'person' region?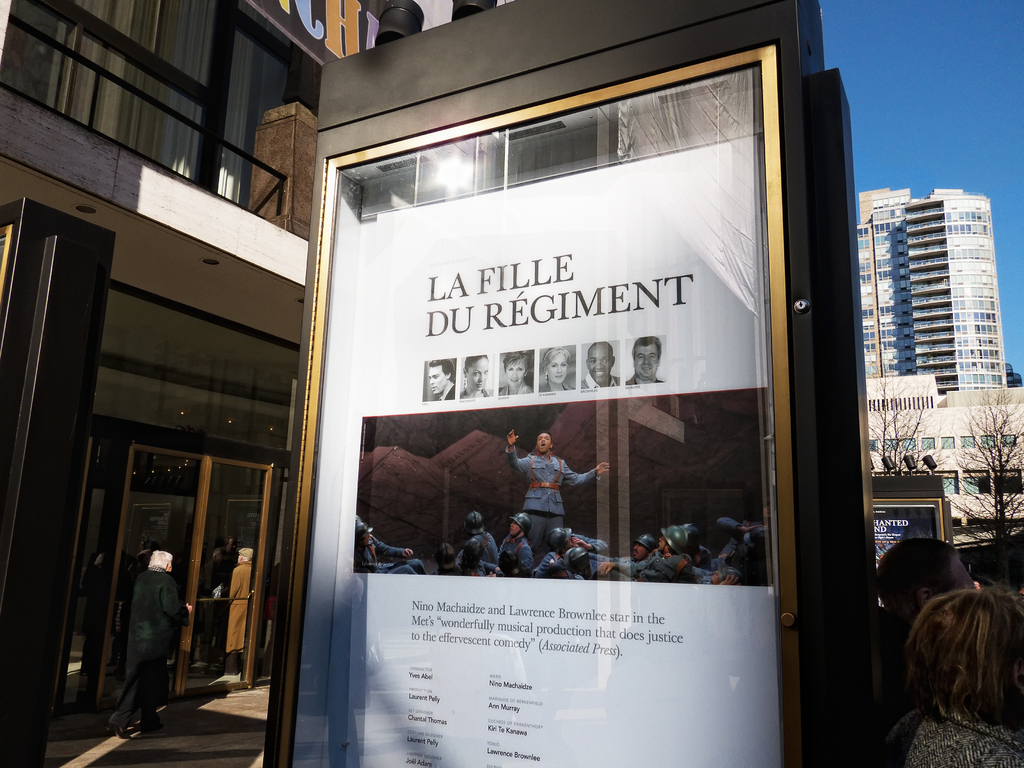
x1=499 y1=349 x2=534 y2=395
